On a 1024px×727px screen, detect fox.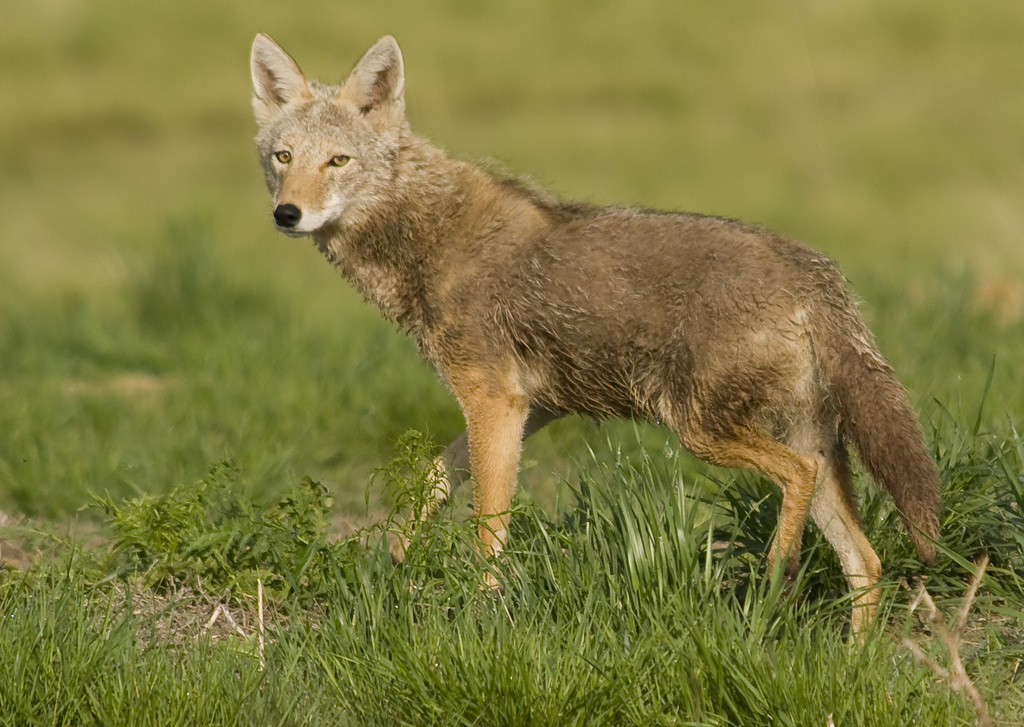
left=248, top=31, right=942, bottom=667.
